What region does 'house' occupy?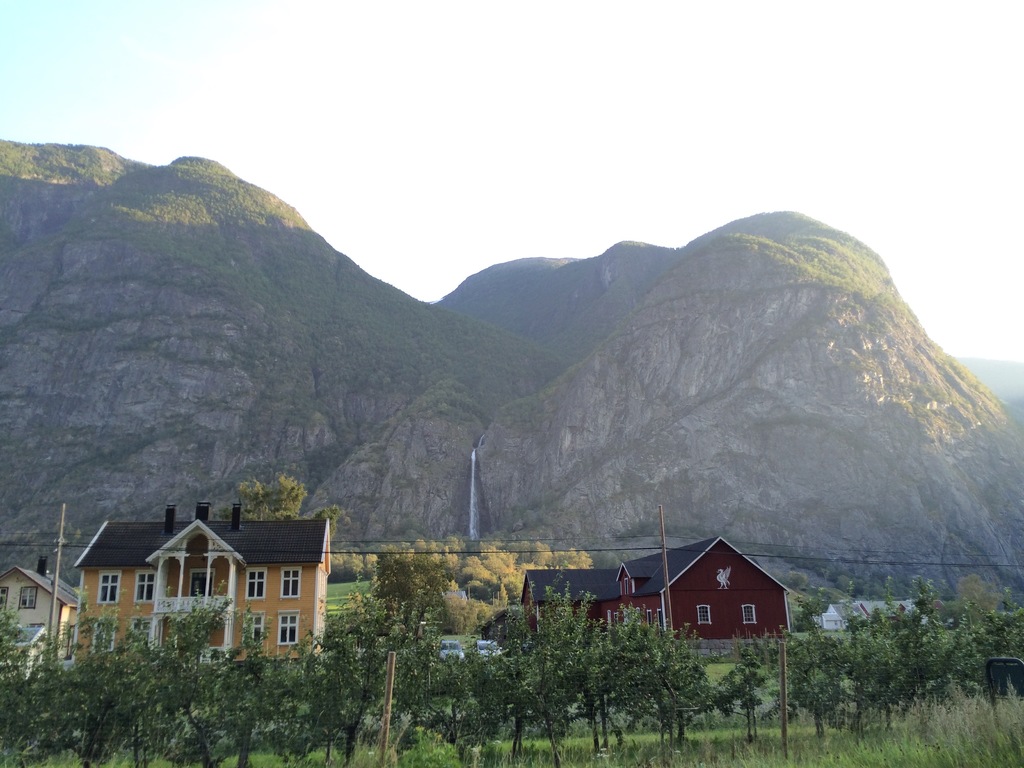
left=48, top=497, right=349, bottom=683.
